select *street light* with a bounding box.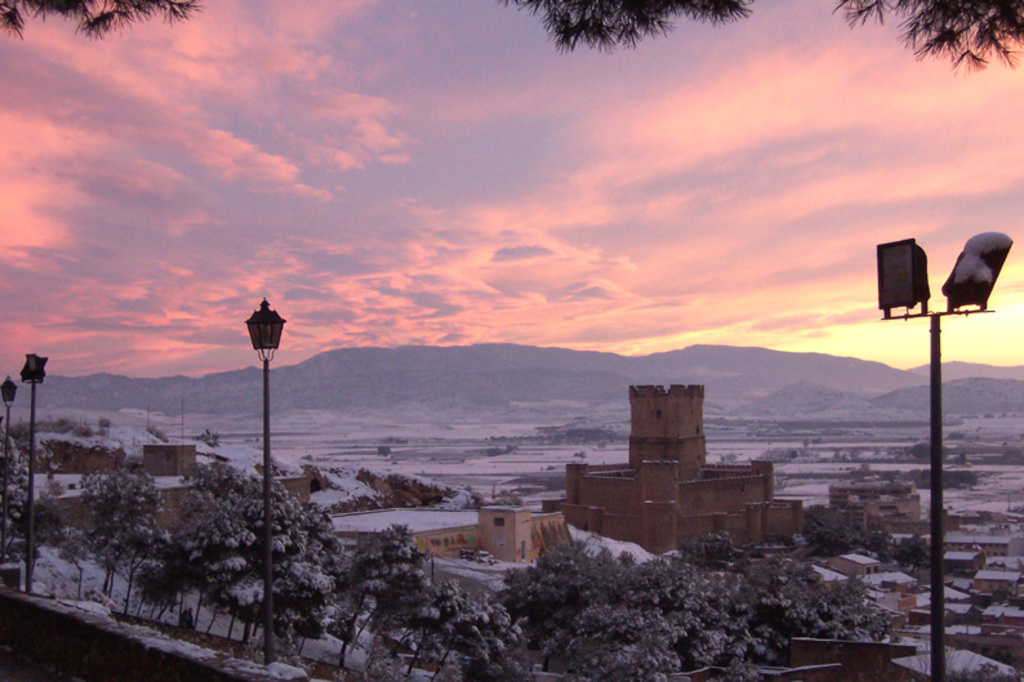
box=[856, 195, 996, 660].
